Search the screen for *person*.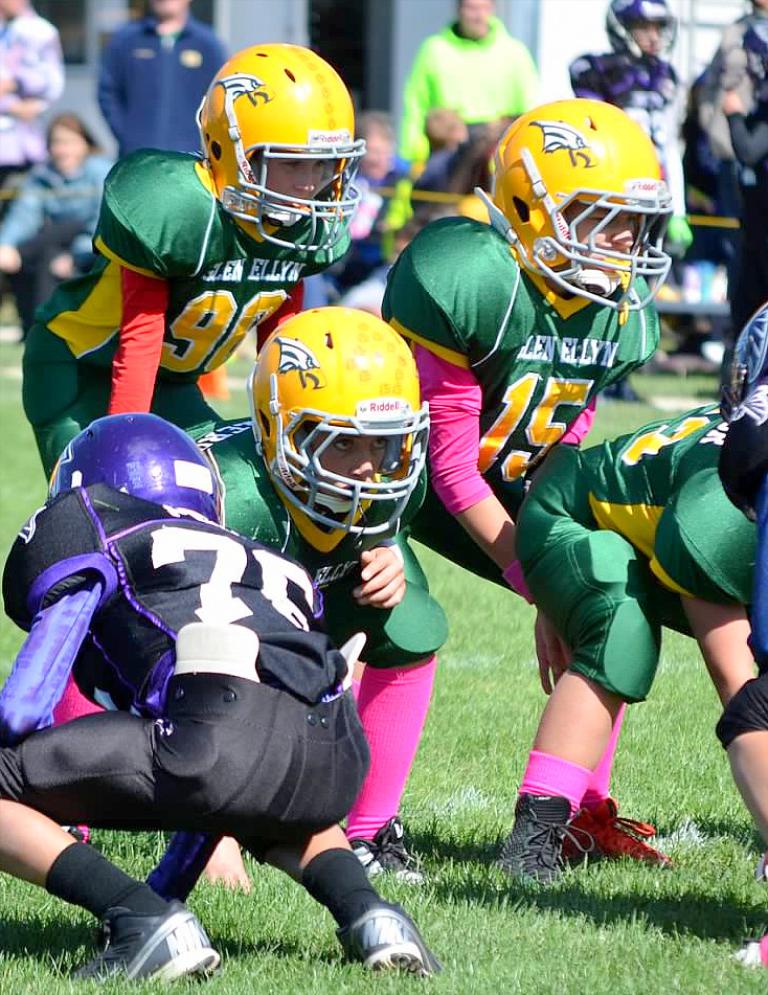
Found at 41, 402, 386, 975.
